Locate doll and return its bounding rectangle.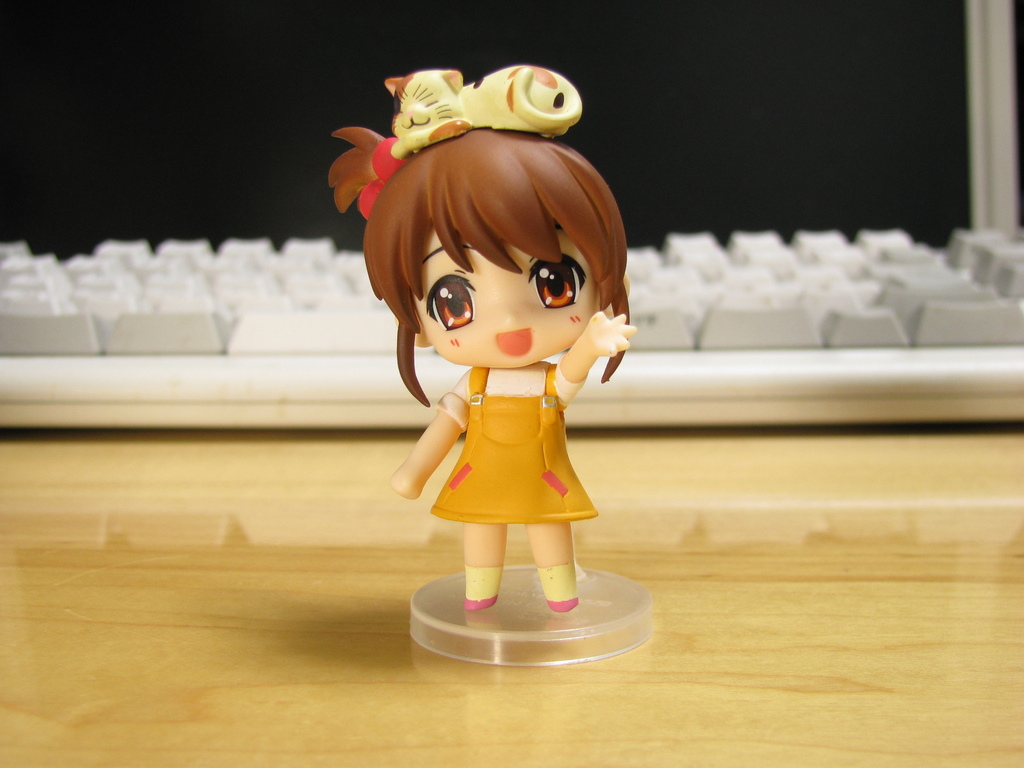
bbox=[324, 56, 641, 620].
